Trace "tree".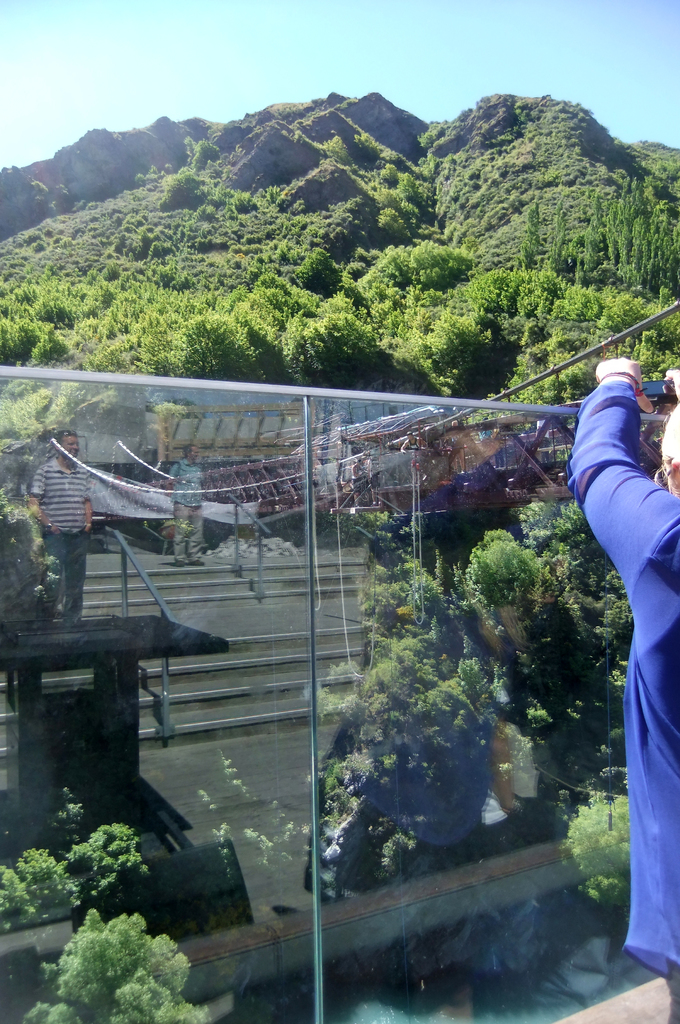
Traced to box(0, 778, 150, 944).
